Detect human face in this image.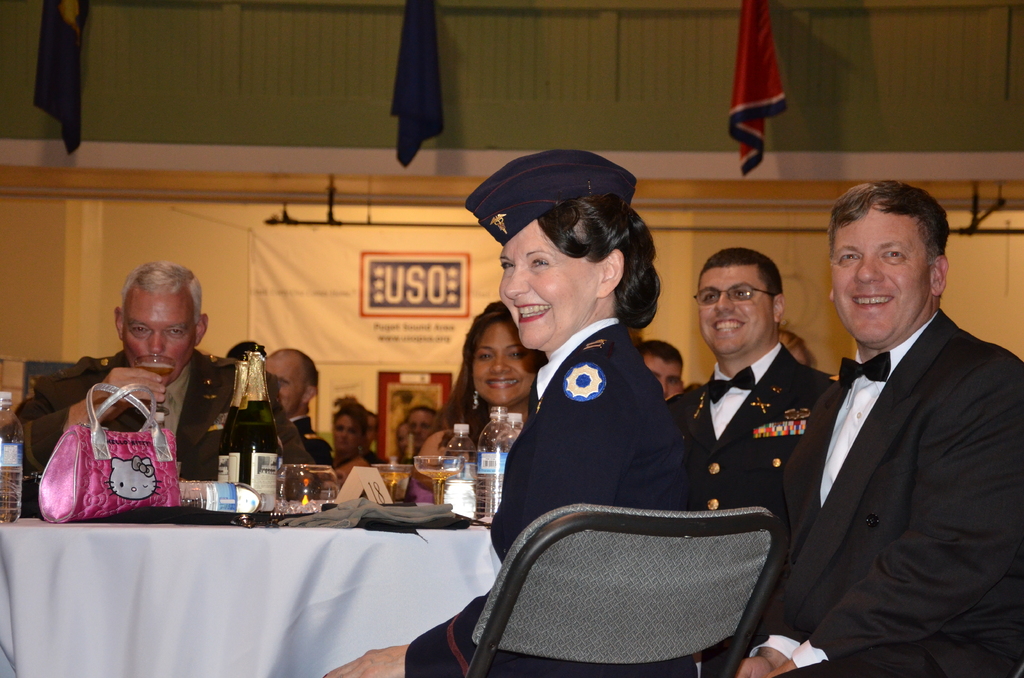
Detection: (x1=124, y1=292, x2=197, y2=390).
